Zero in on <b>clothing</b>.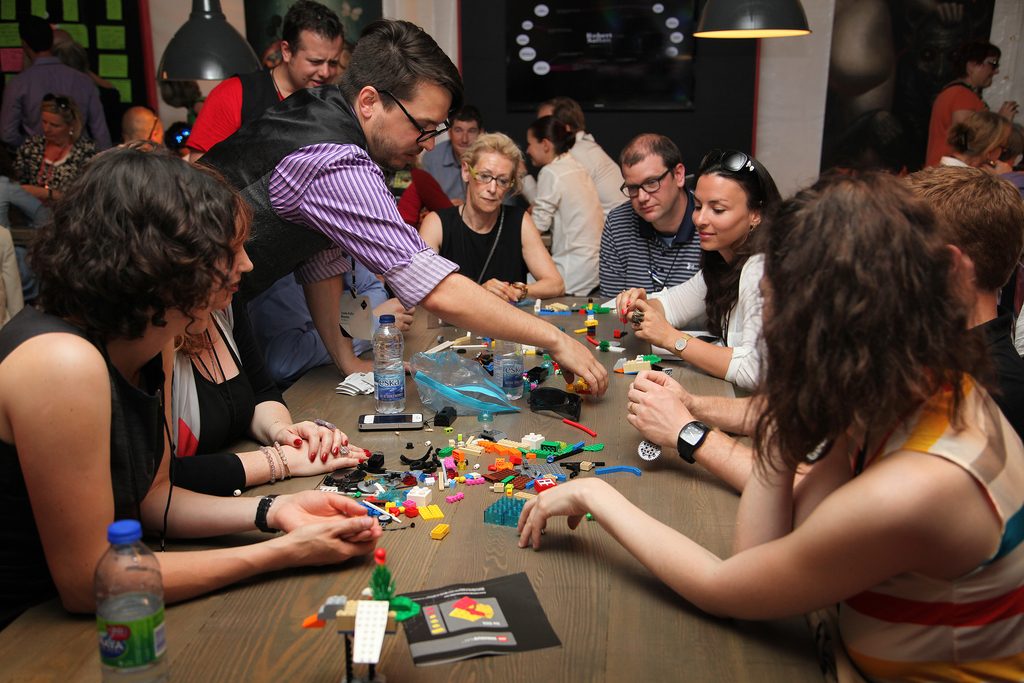
Zeroed in: <box>0,298,168,632</box>.
